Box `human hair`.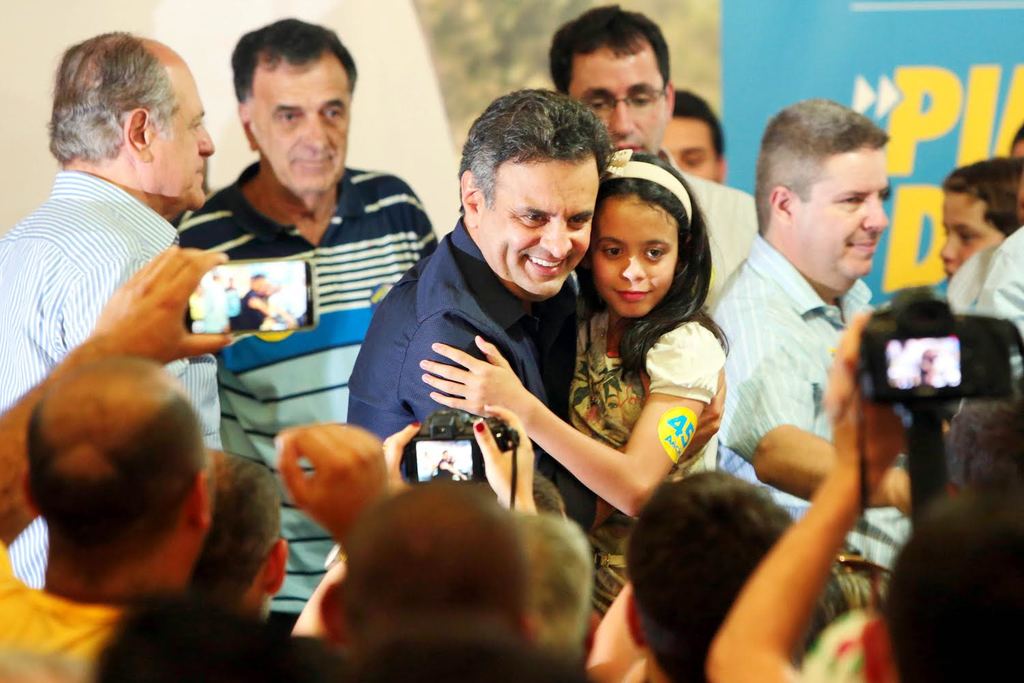
[874, 494, 1019, 682].
